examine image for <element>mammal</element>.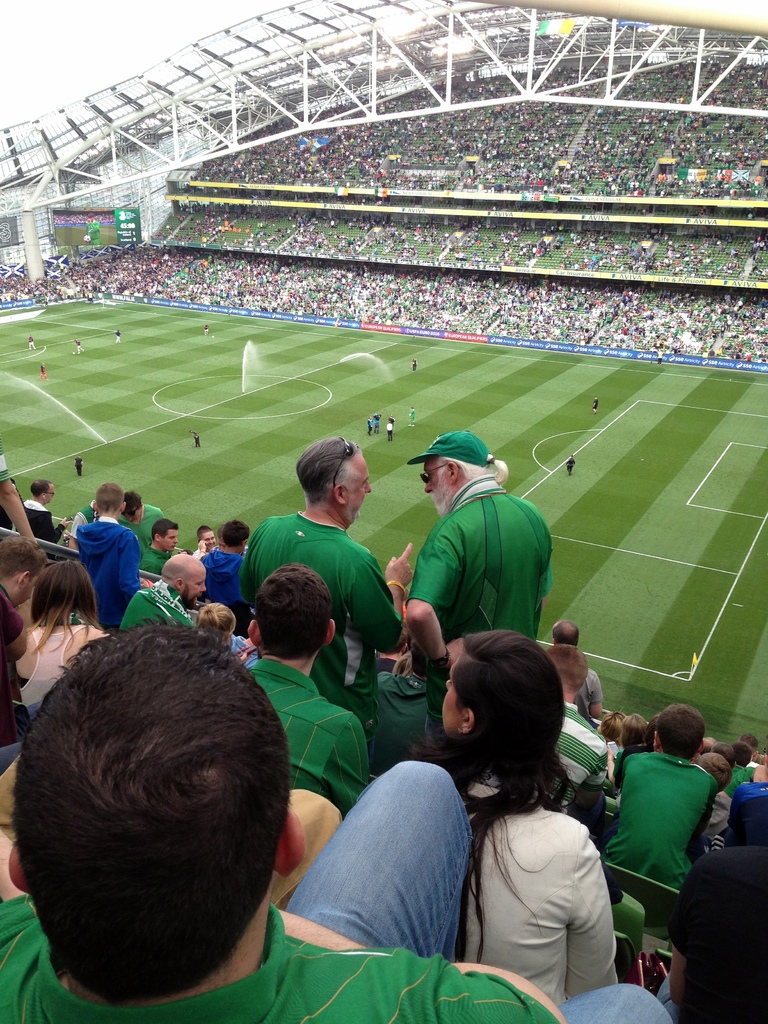
Examination result: crop(594, 394, 599, 412).
